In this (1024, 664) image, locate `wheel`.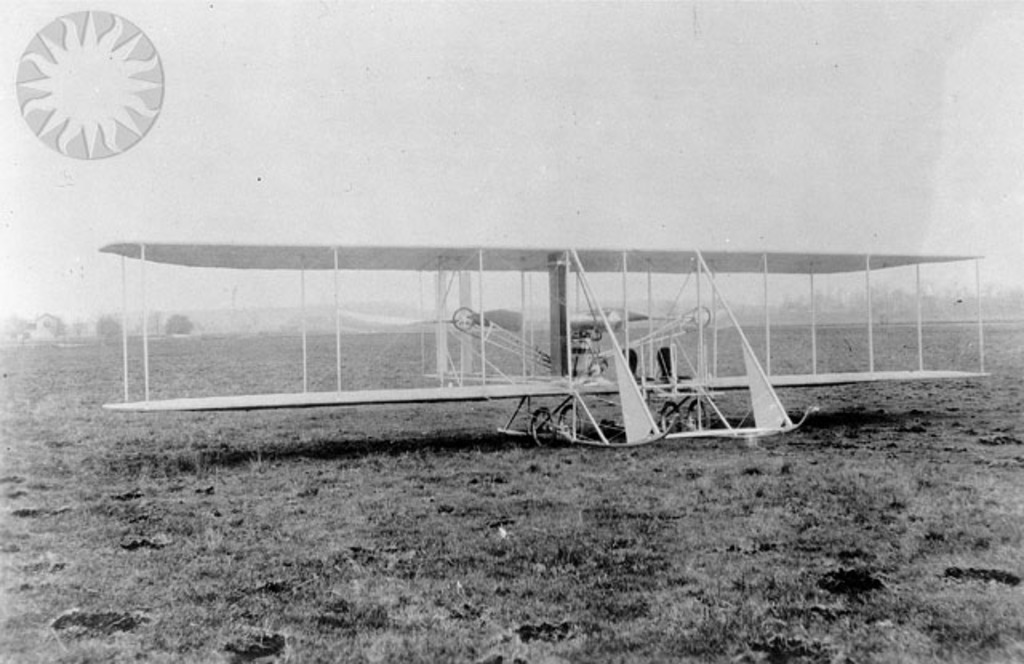
Bounding box: crop(560, 402, 587, 446).
